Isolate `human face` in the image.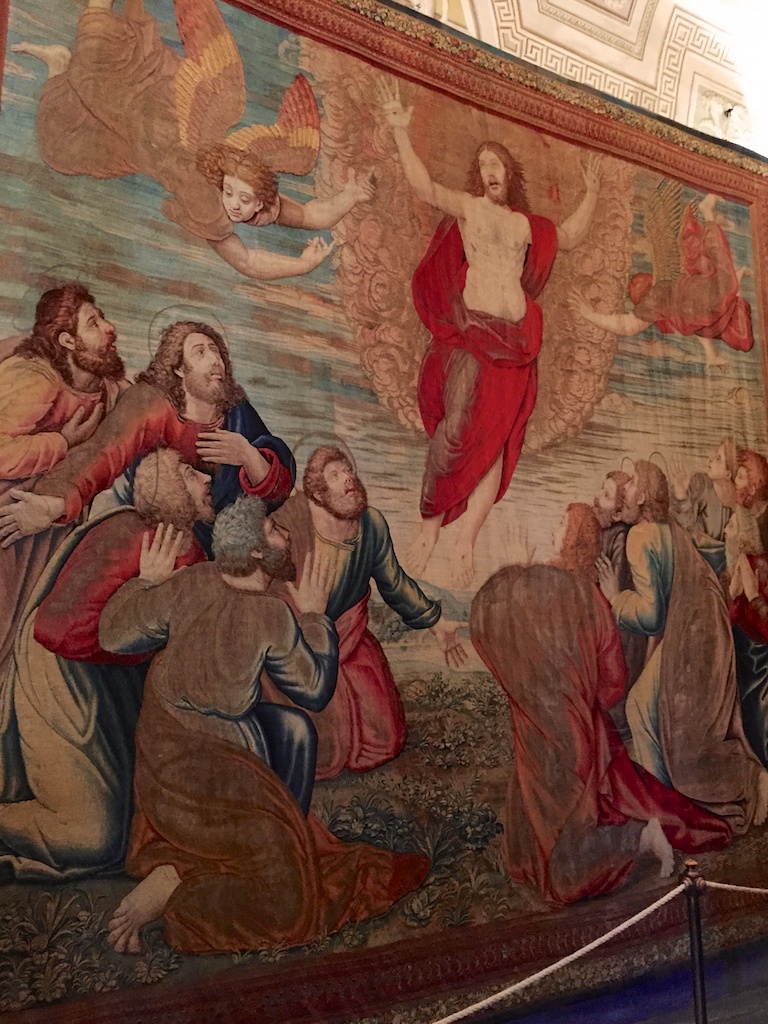
Isolated region: 732:467:746:490.
